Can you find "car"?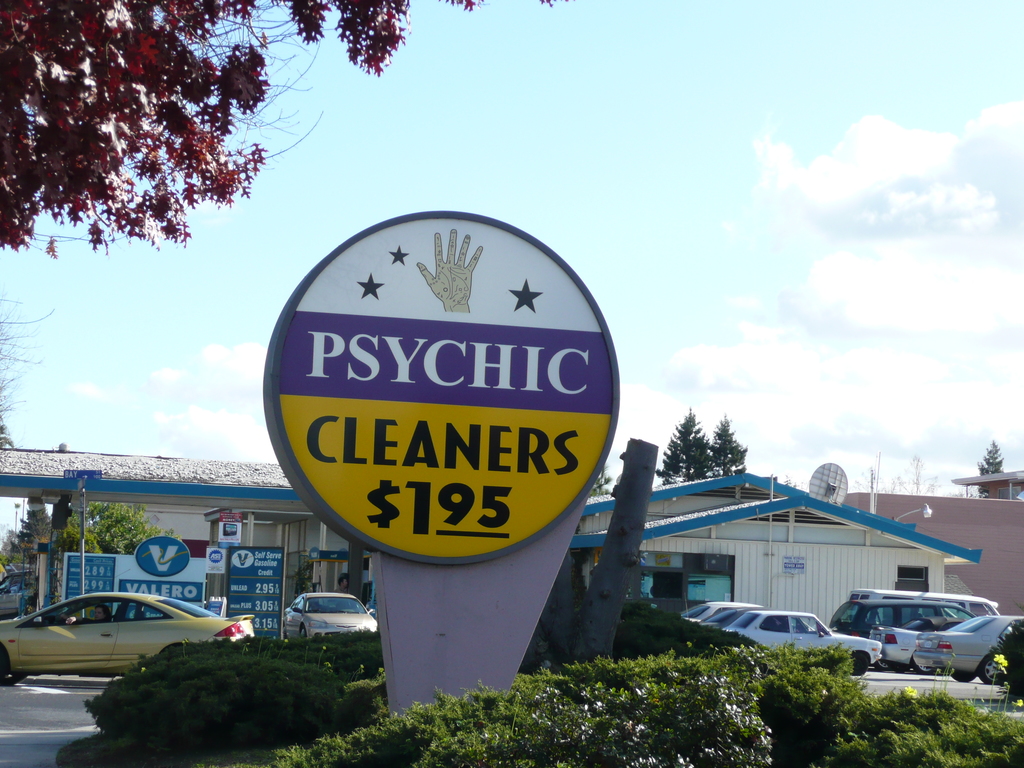
Yes, bounding box: {"x1": 0, "y1": 589, "x2": 255, "y2": 687}.
